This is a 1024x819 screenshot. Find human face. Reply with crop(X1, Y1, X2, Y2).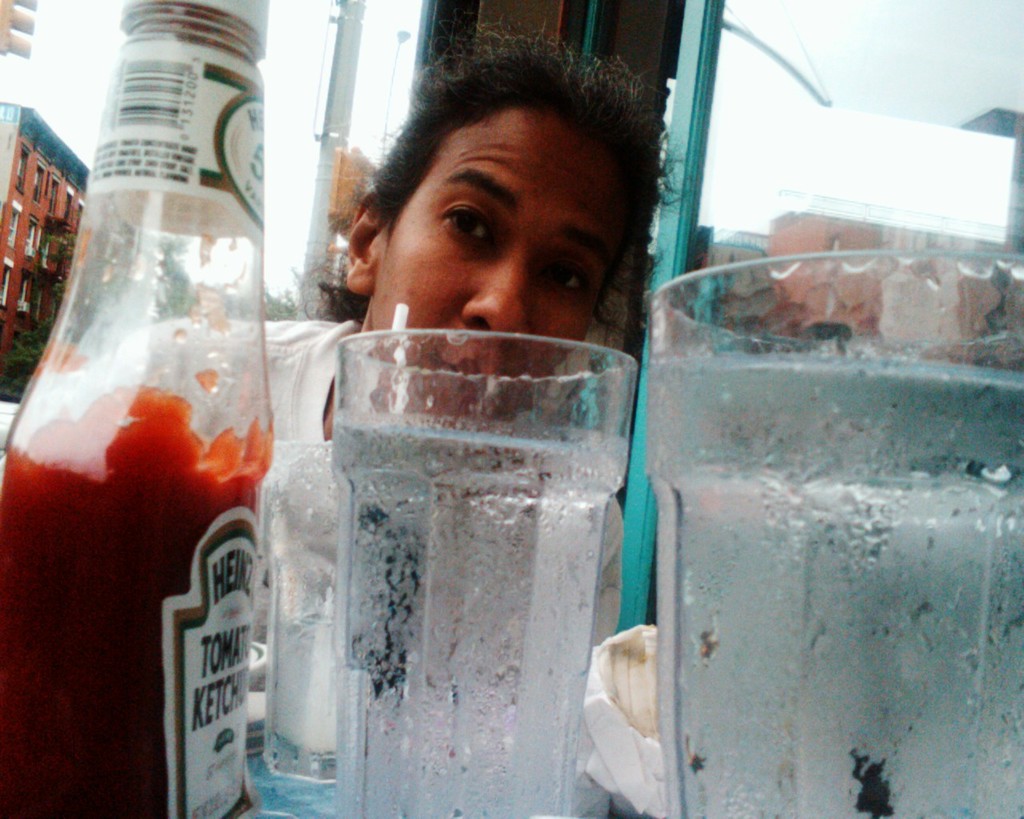
crop(396, 129, 599, 411).
